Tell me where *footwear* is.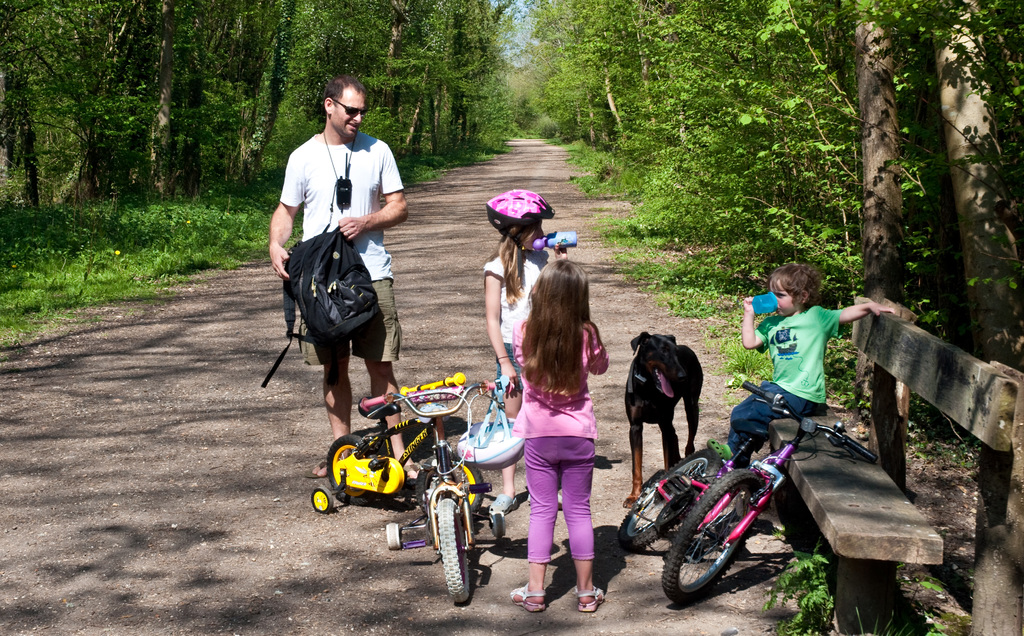
*footwear* is at <region>486, 492, 520, 514</region>.
